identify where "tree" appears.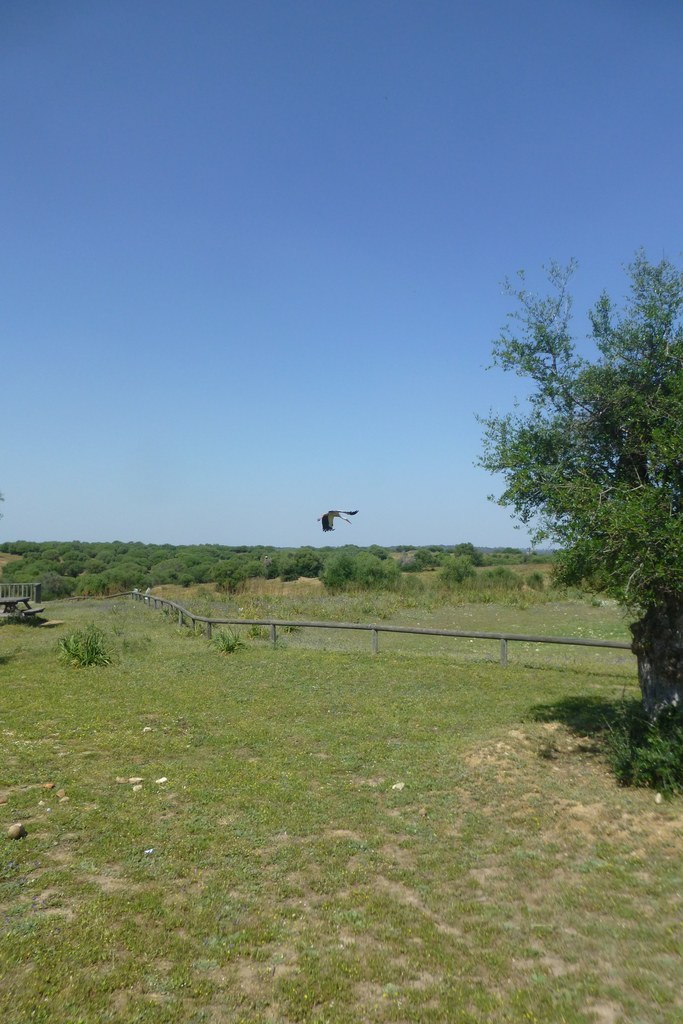
Appears at box(456, 541, 482, 564).
